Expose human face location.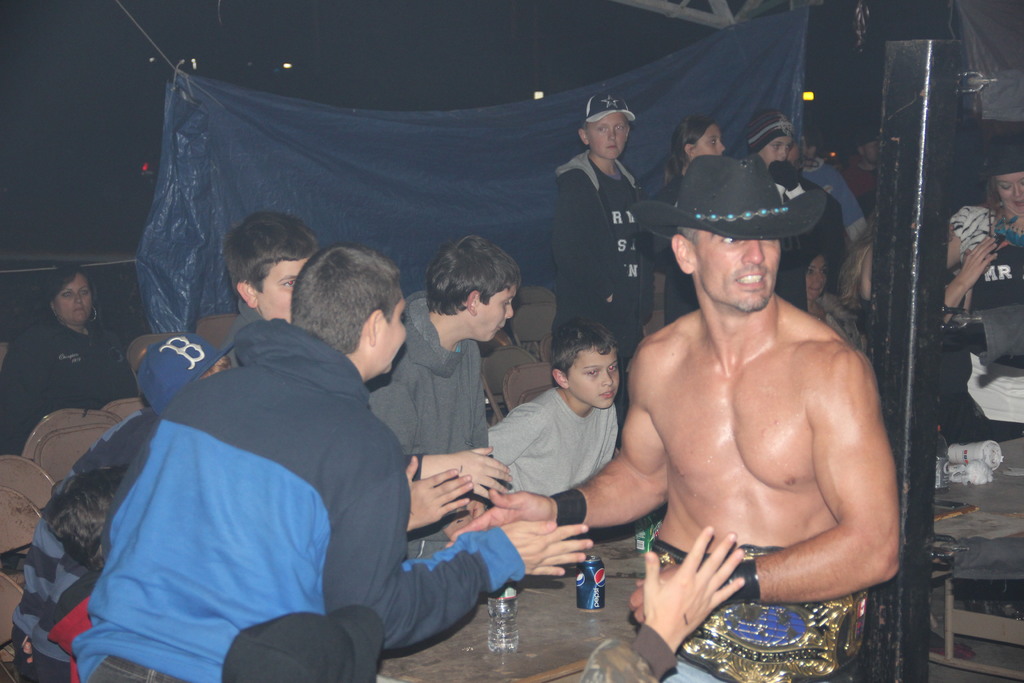
Exposed at x1=761, y1=136, x2=787, y2=165.
